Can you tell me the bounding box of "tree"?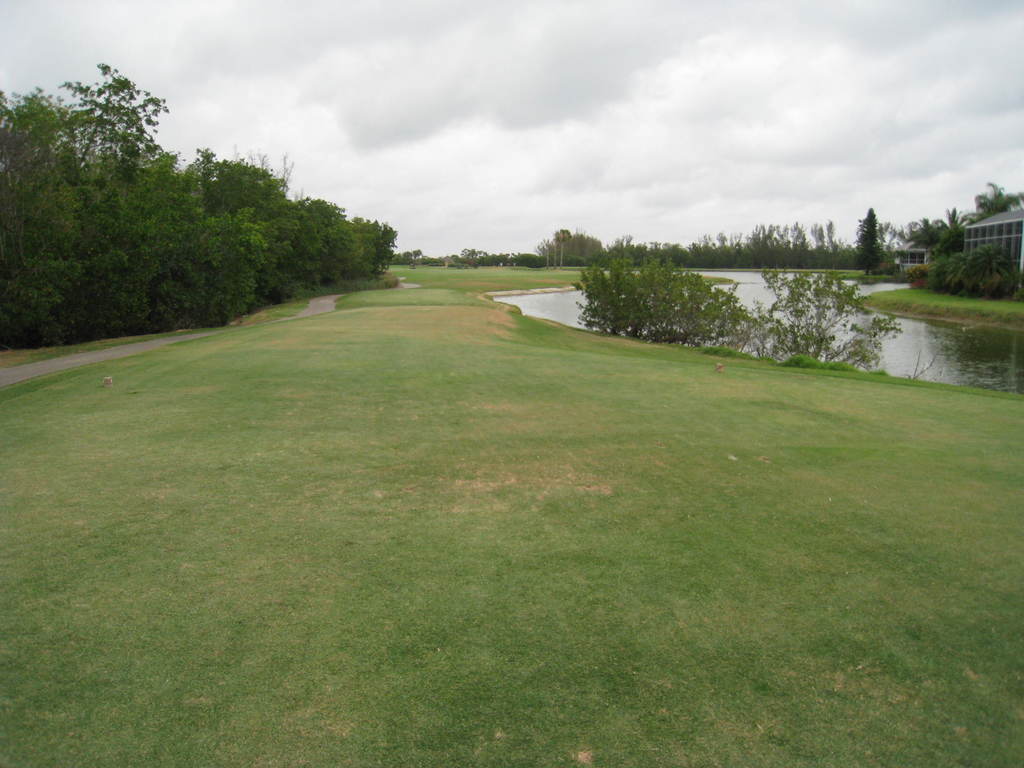
892, 182, 1022, 259.
